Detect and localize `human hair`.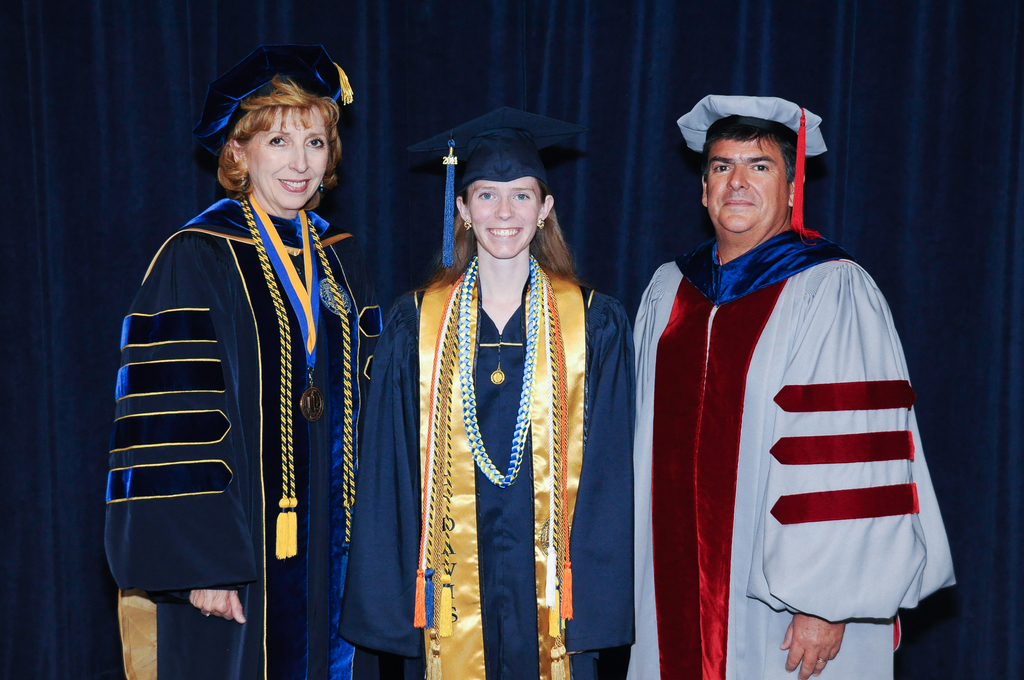
Localized at Rect(698, 117, 807, 185).
